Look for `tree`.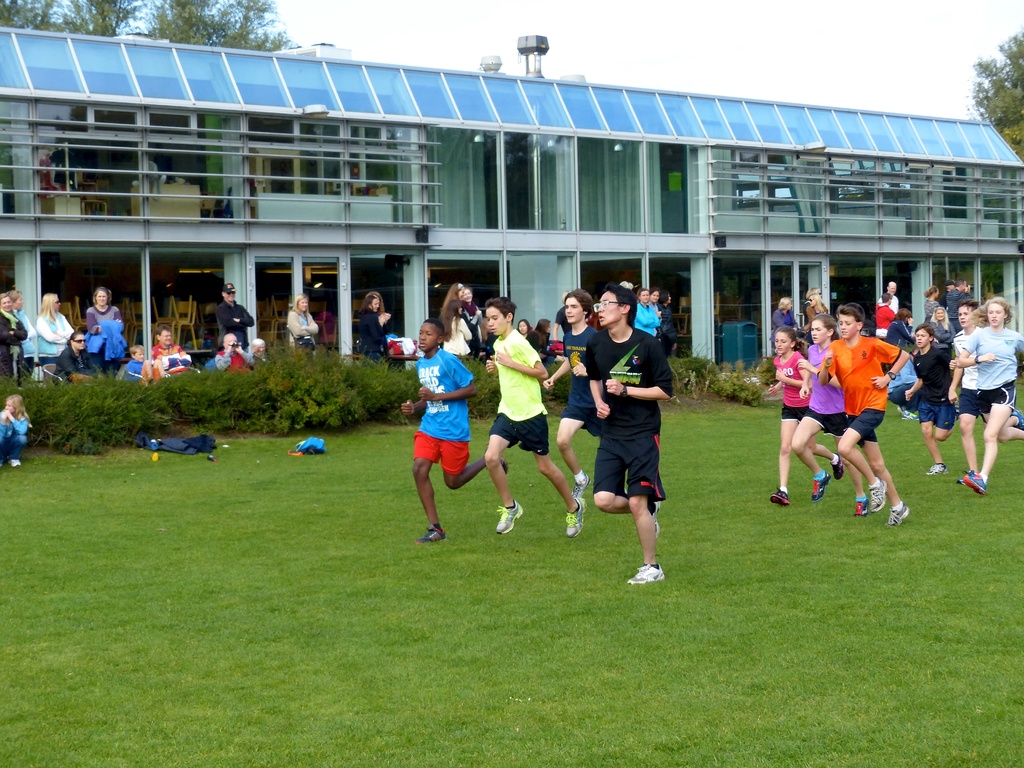
Found: locate(963, 26, 1023, 204).
